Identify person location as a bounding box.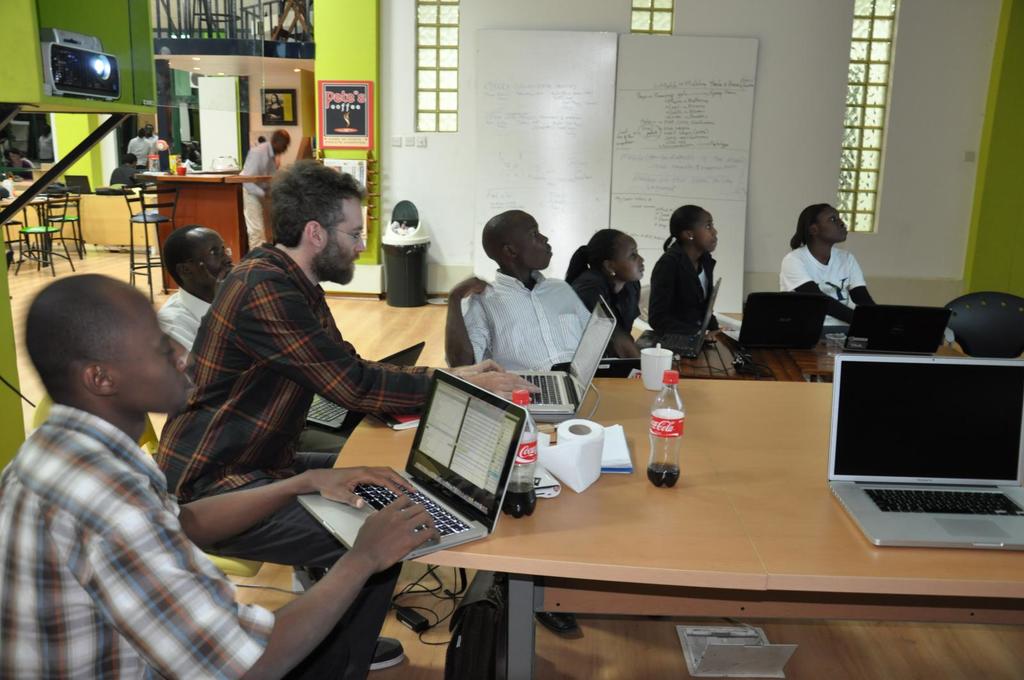
detection(434, 205, 618, 631).
